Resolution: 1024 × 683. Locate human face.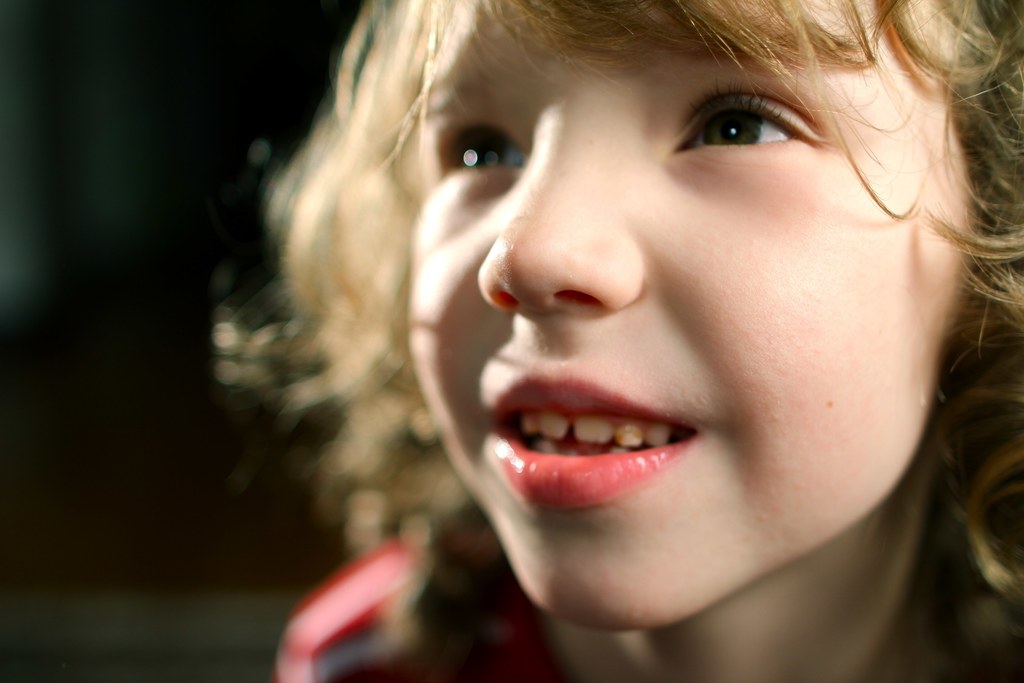
crop(408, 0, 977, 621).
